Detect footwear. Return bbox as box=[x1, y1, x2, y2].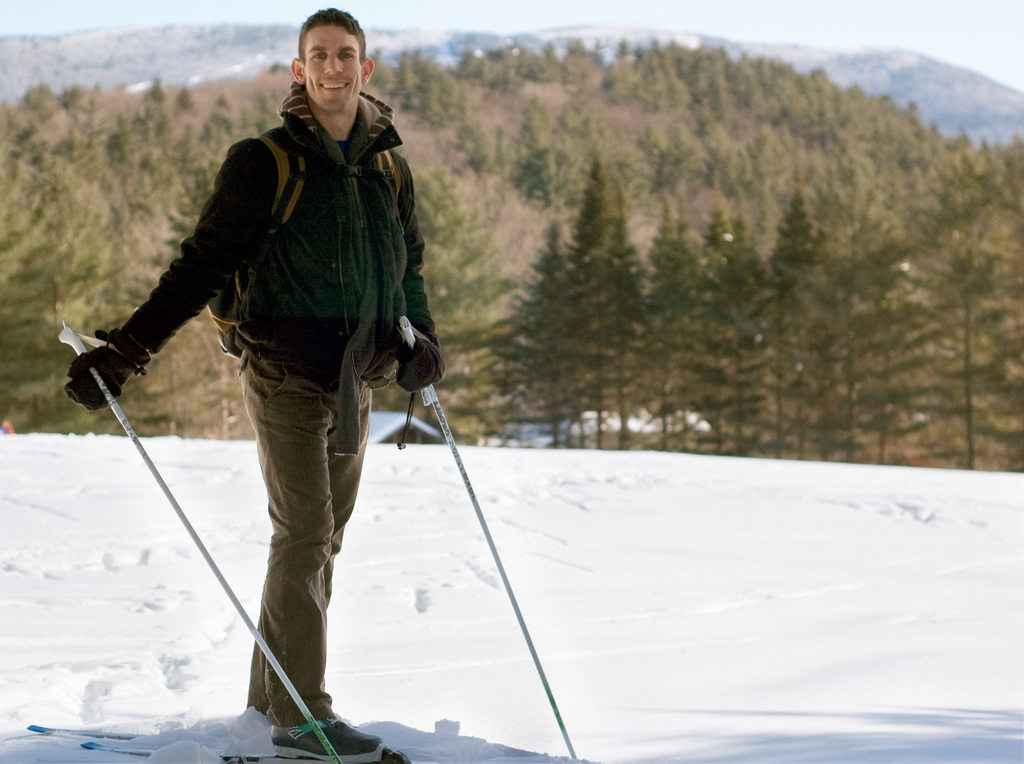
box=[267, 716, 382, 762].
